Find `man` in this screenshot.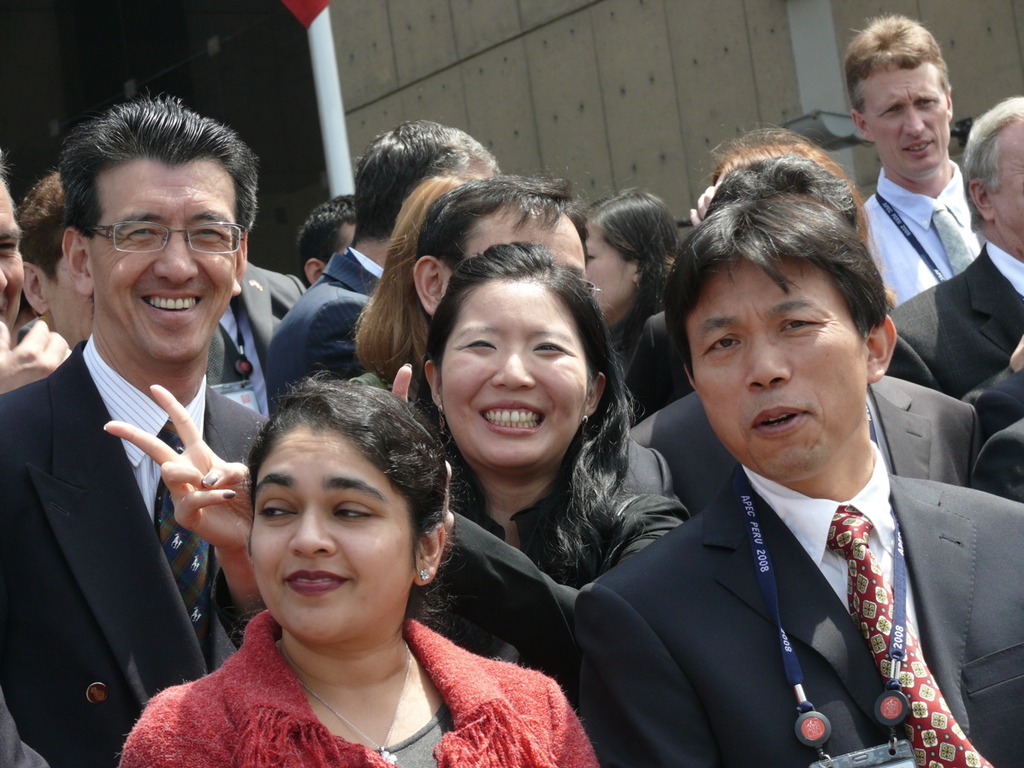
The bounding box for `man` is (293,195,355,287).
